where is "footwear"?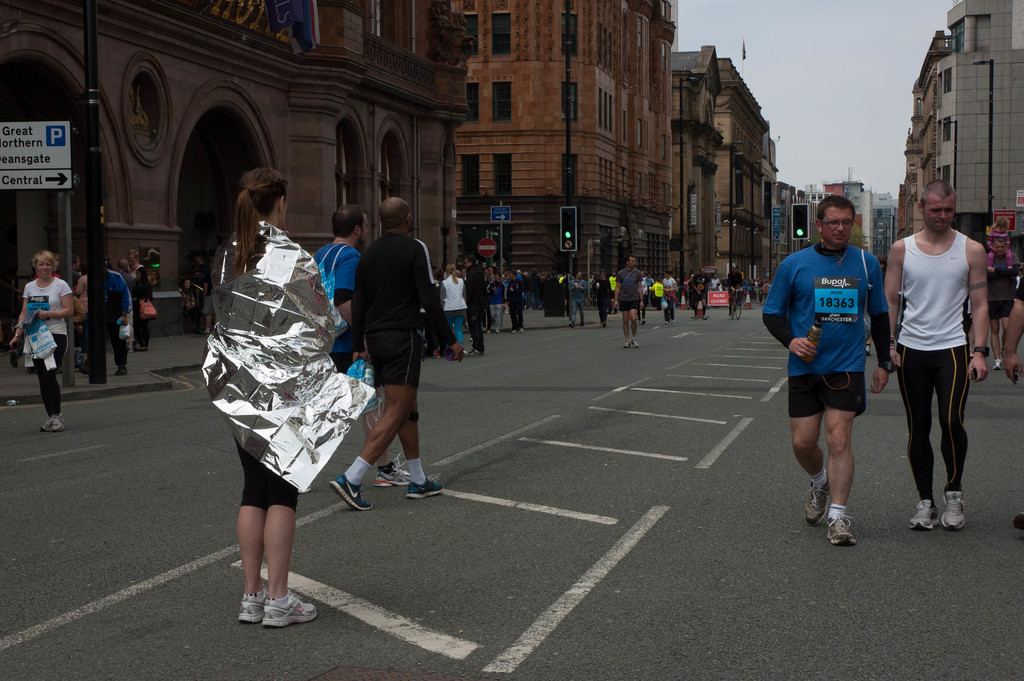
box=[694, 316, 695, 319].
